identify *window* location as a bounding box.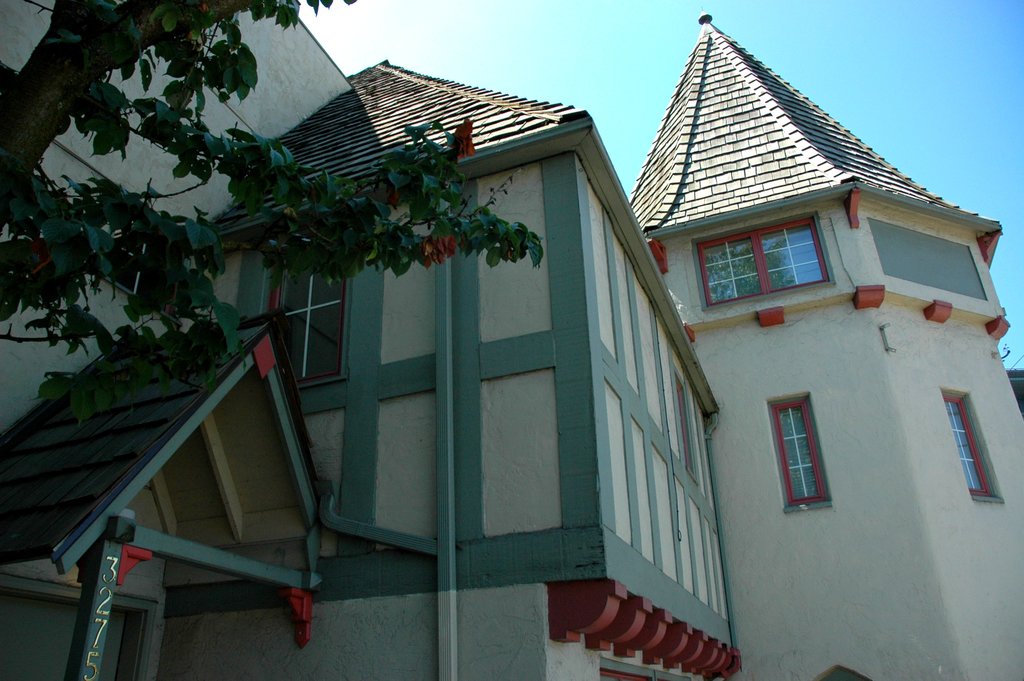
(left=260, top=231, right=349, bottom=382).
